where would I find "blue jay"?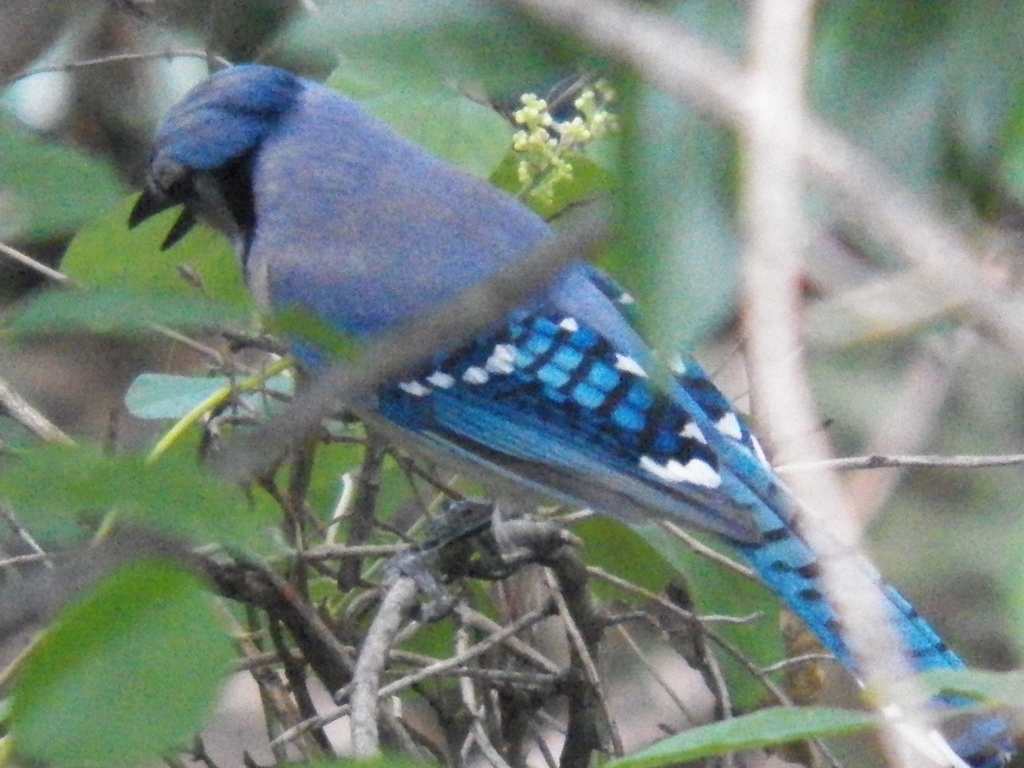
At <box>124,60,1020,767</box>.
